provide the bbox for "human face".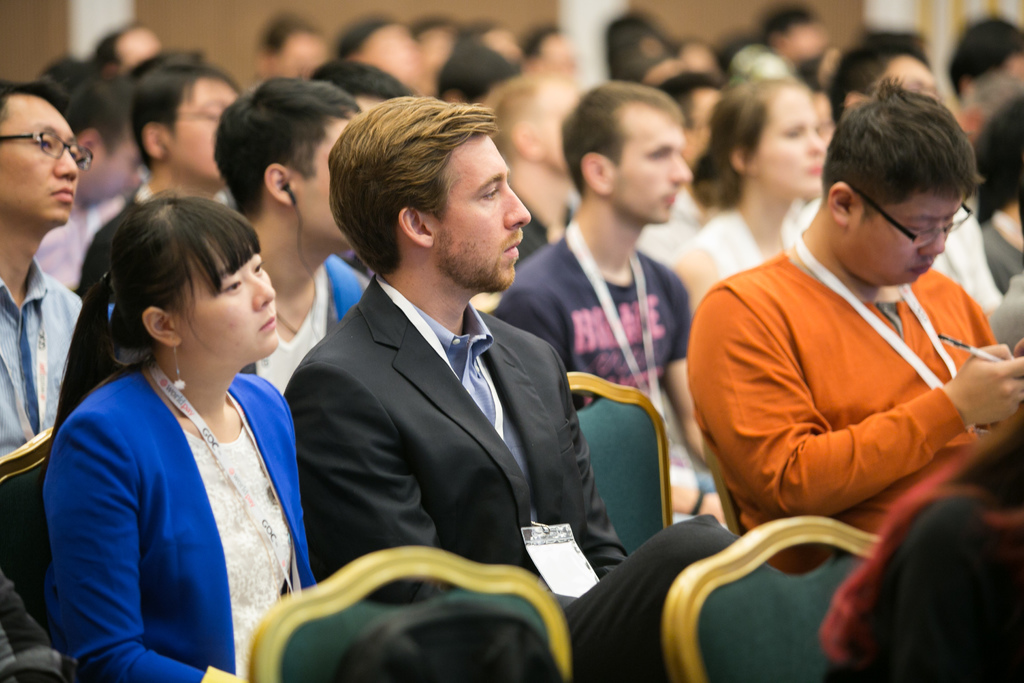
locate(757, 88, 830, 198).
